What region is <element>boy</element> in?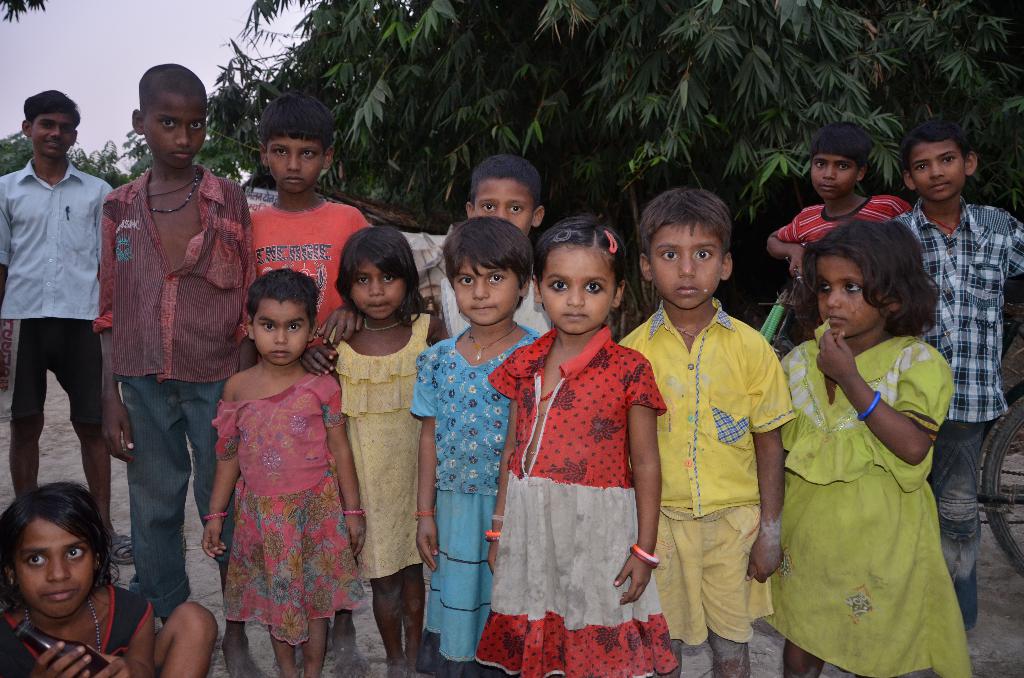
428 154 561 355.
